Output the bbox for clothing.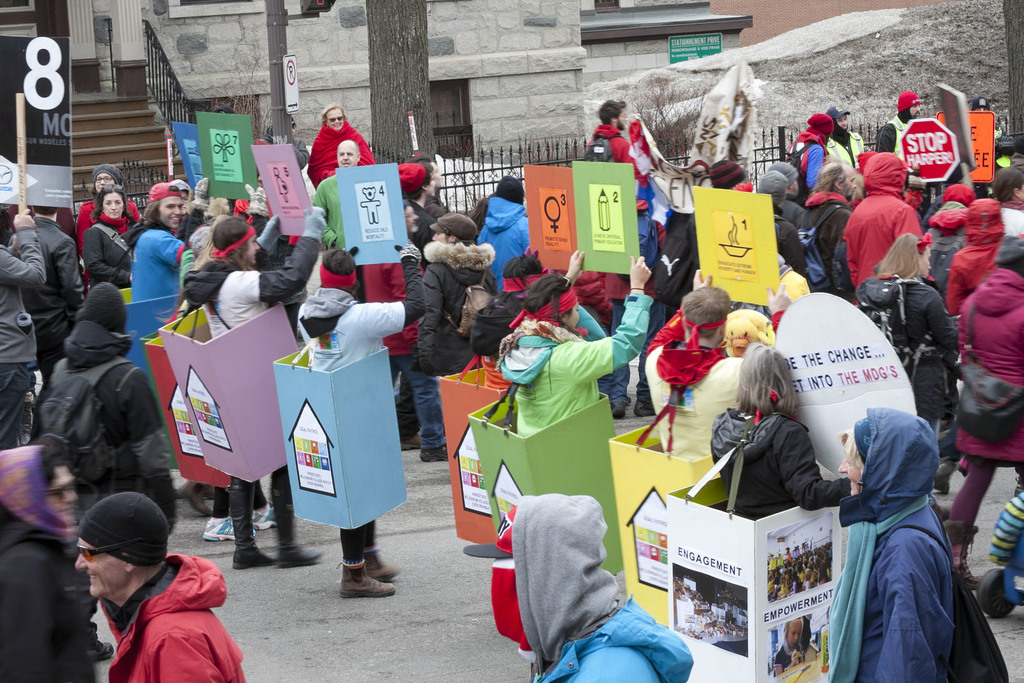
949:257:1023:559.
